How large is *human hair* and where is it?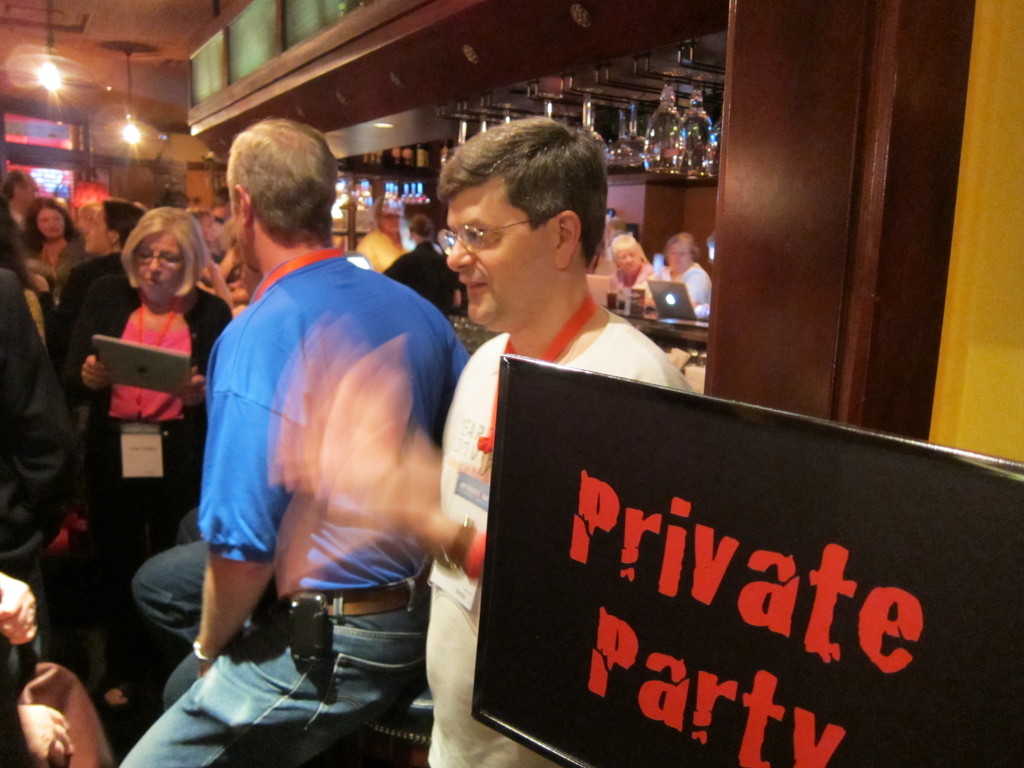
Bounding box: 116,201,212,296.
